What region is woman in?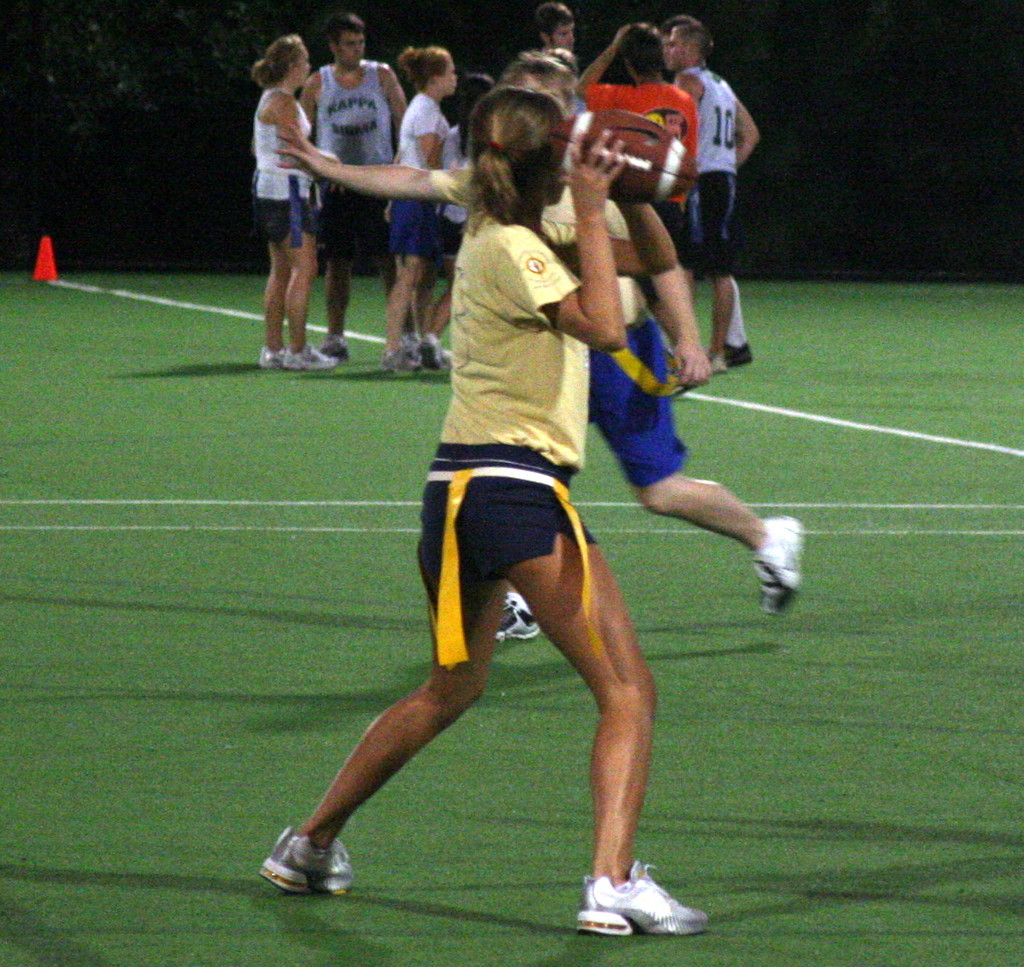
BBox(348, 119, 666, 966).
